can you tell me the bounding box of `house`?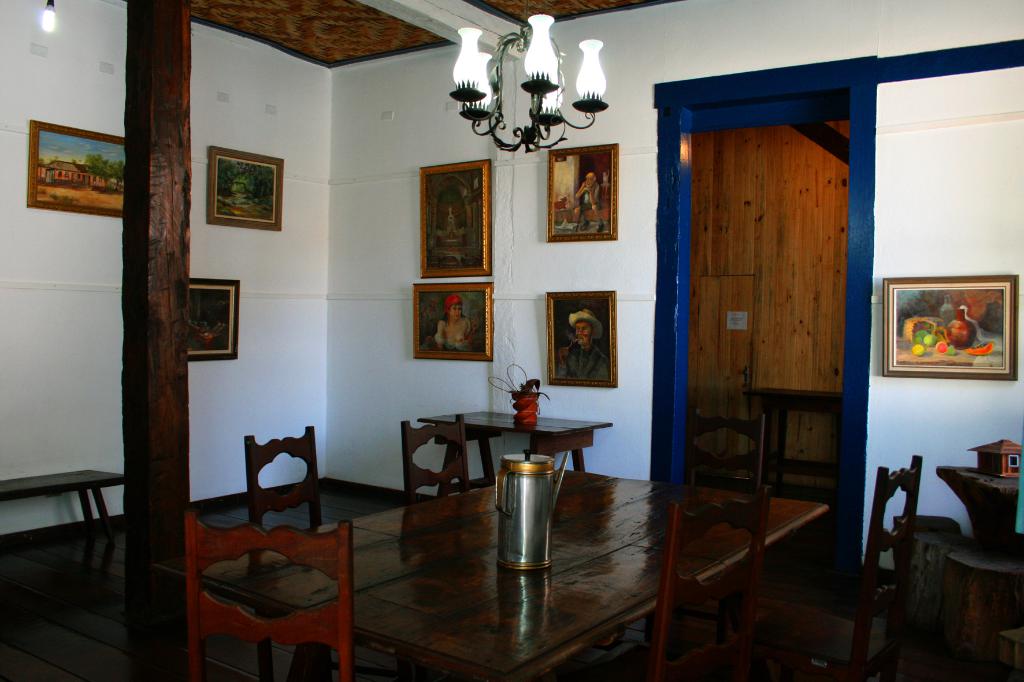
box=[0, 0, 1023, 681].
